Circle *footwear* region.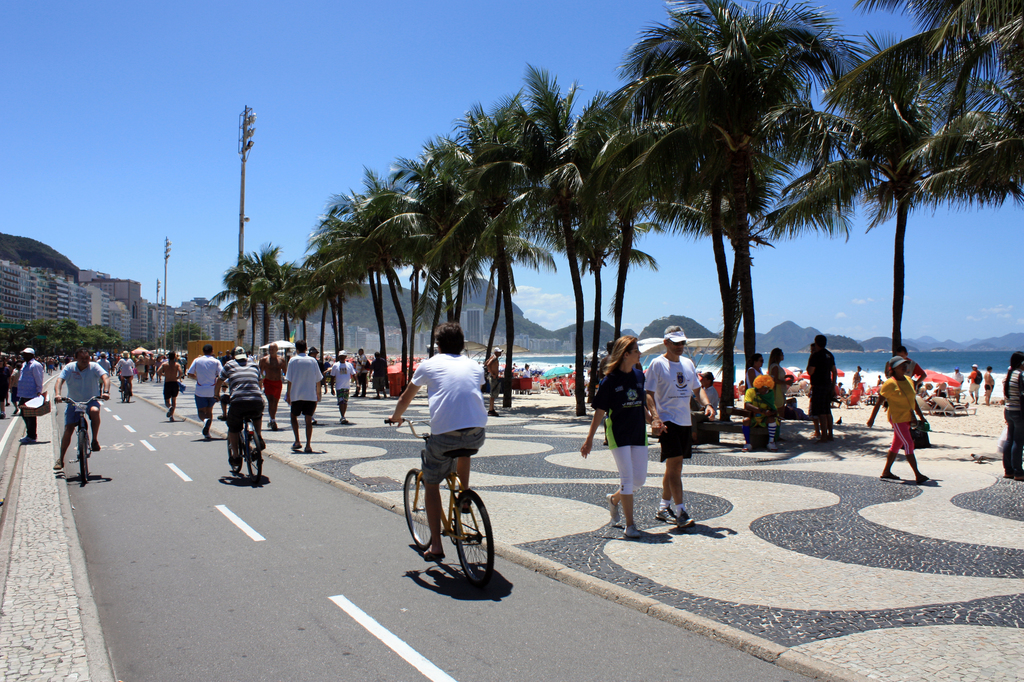
Region: <bbox>53, 455, 67, 469</bbox>.
